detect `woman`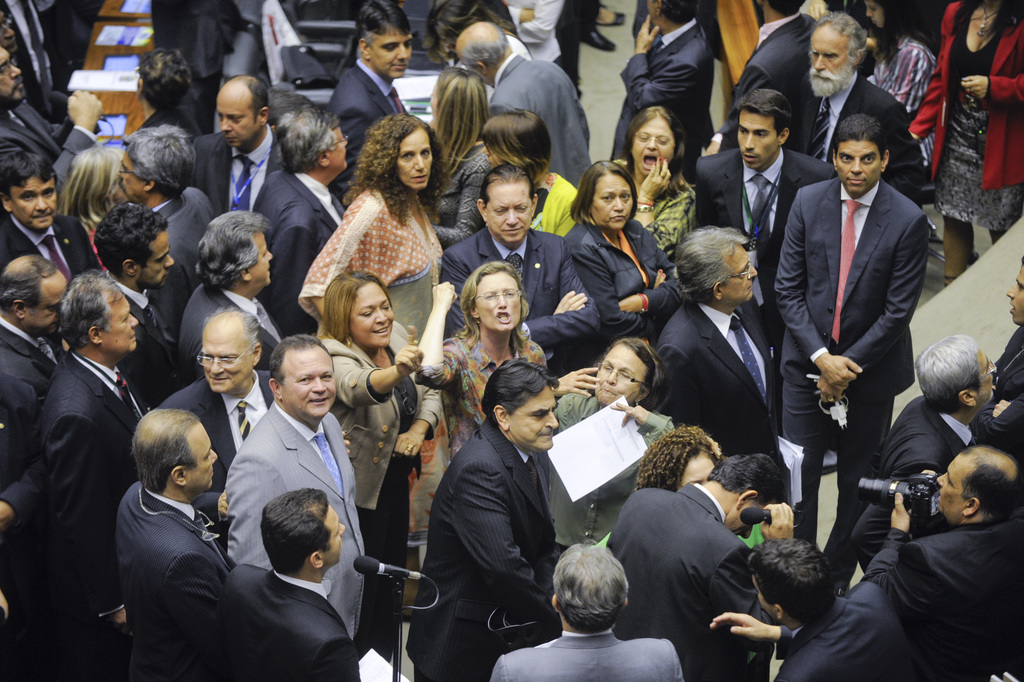
select_region(318, 263, 427, 515)
